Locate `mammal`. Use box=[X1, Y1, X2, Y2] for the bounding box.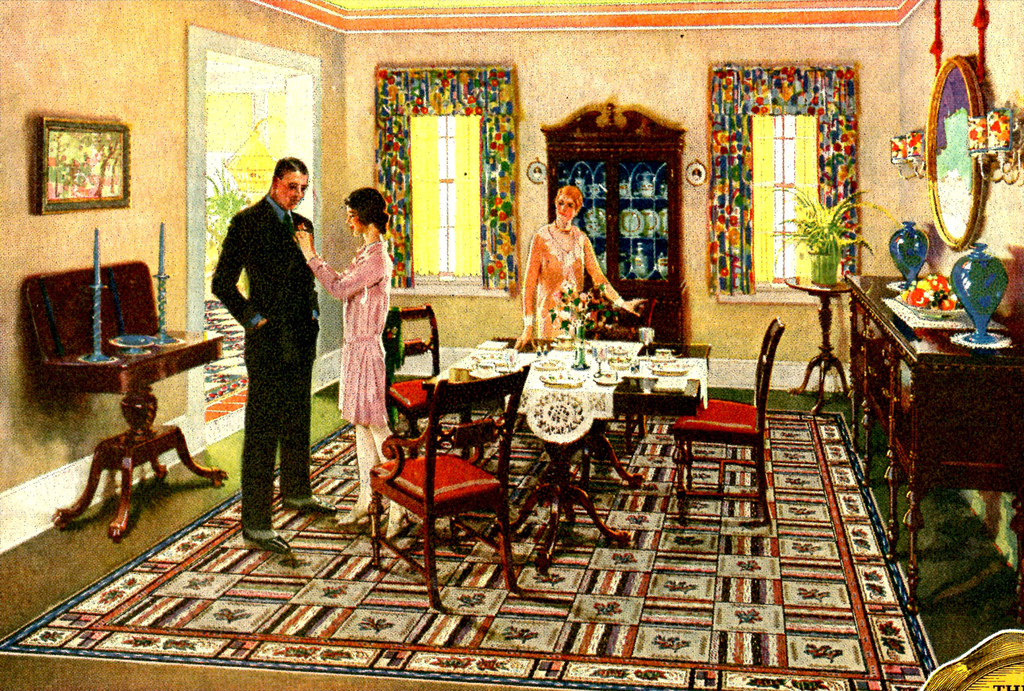
box=[208, 156, 321, 550].
